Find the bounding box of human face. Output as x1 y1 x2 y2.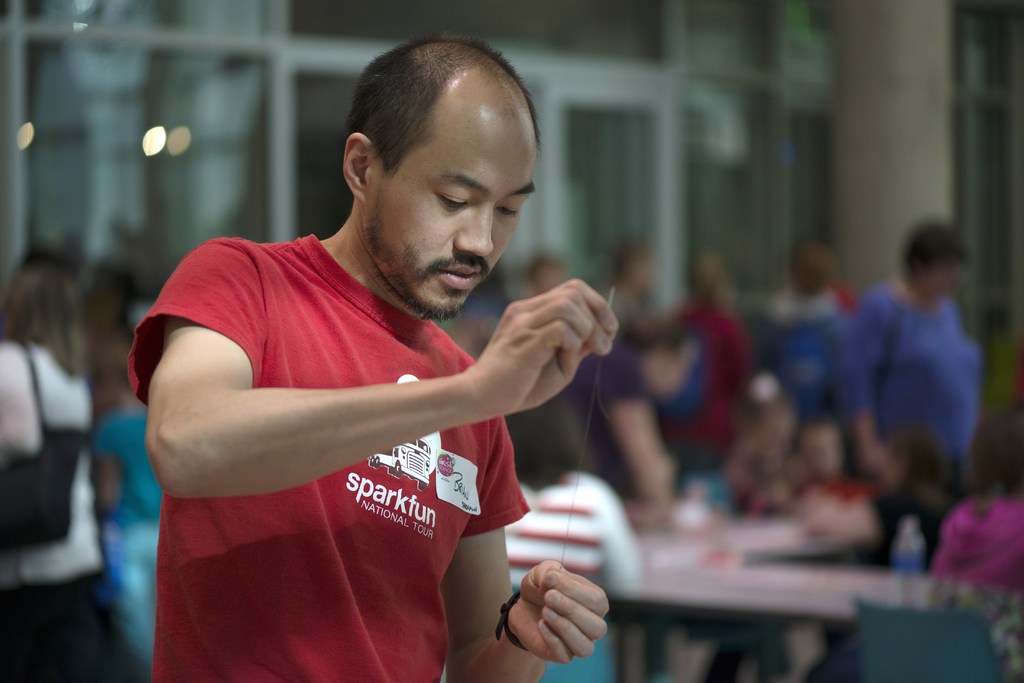
366 90 538 320.
